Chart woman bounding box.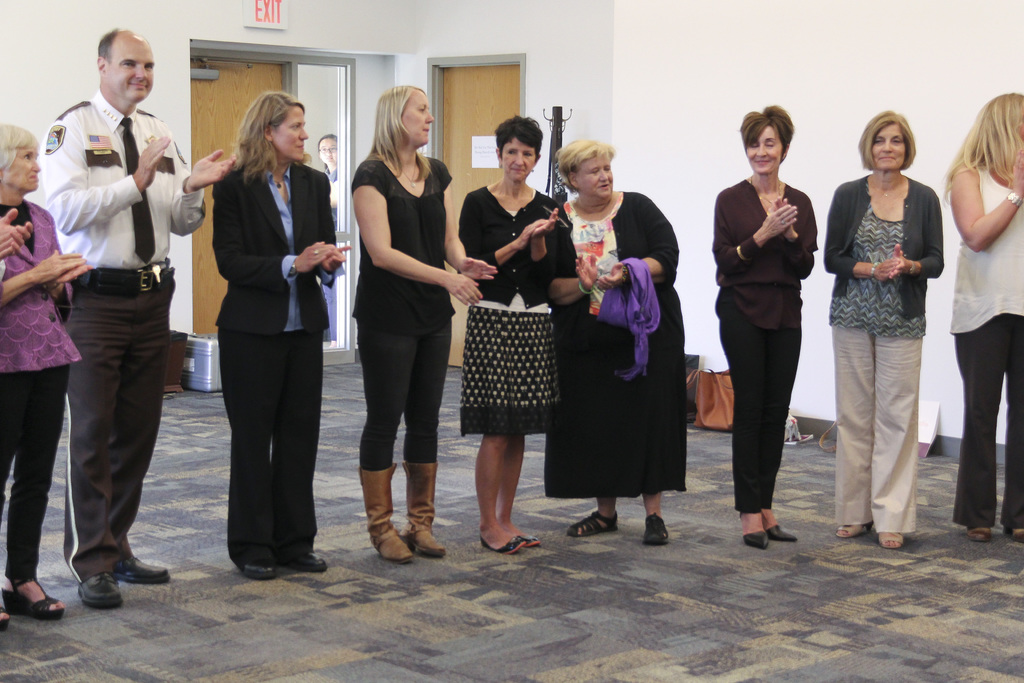
Charted: bbox(317, 131, 337, 333).
